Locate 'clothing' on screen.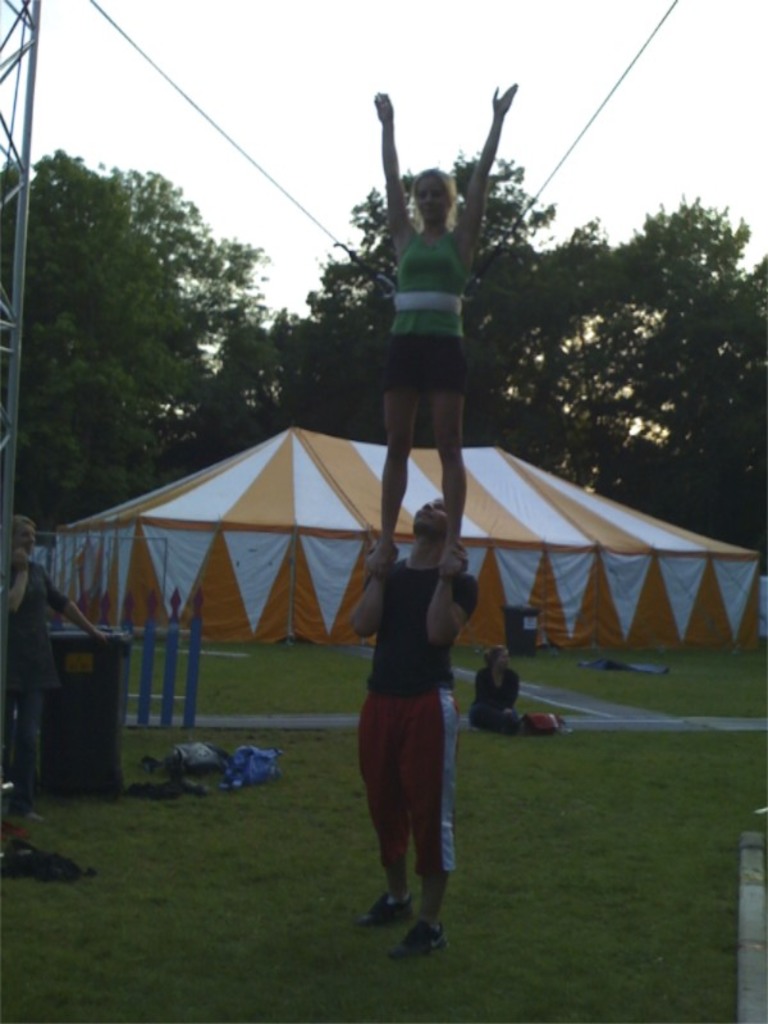
On screen at (349, 504, 477, 858).
